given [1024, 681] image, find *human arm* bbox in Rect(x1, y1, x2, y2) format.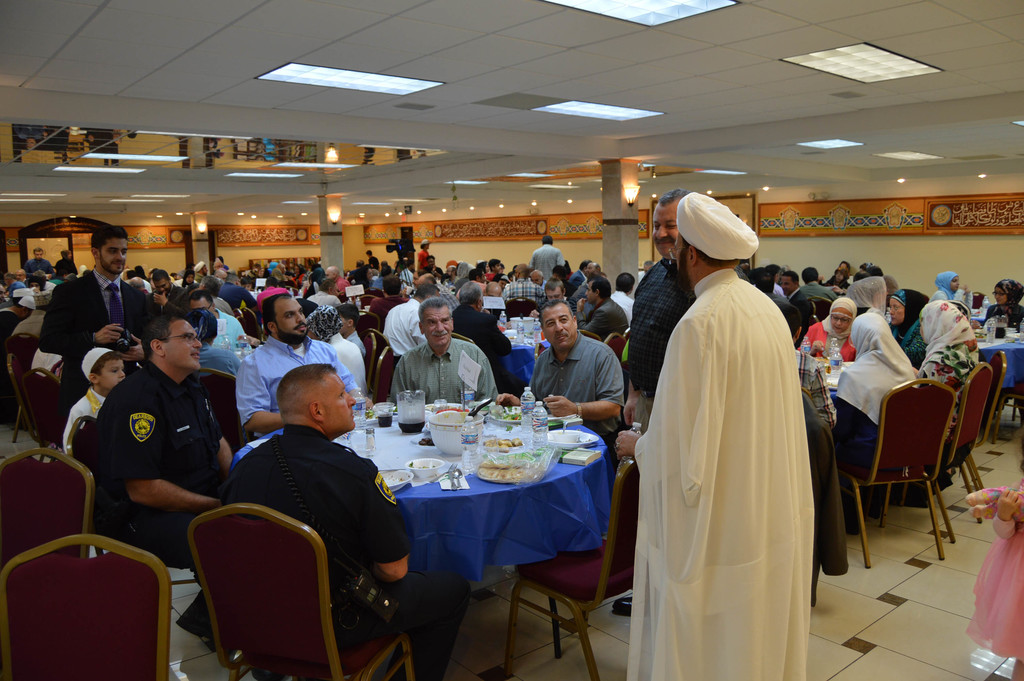
Rect(627, 268, 659, 354).
